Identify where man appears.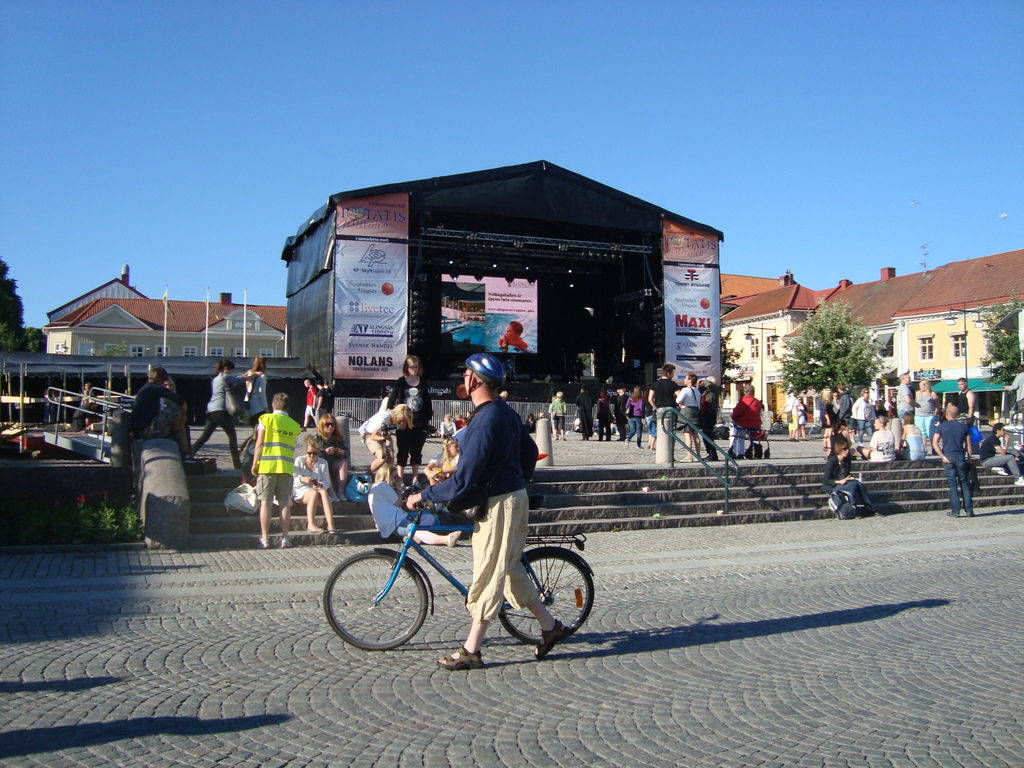
Appears at [979, 420, 1023, 484].
